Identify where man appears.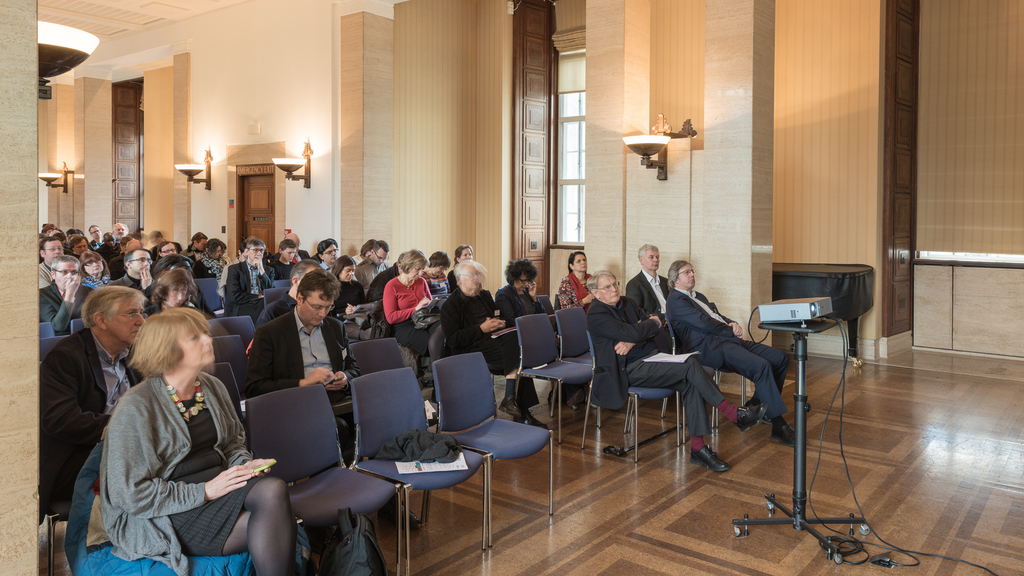
Appears at detection(356, 239, 394, 287).
